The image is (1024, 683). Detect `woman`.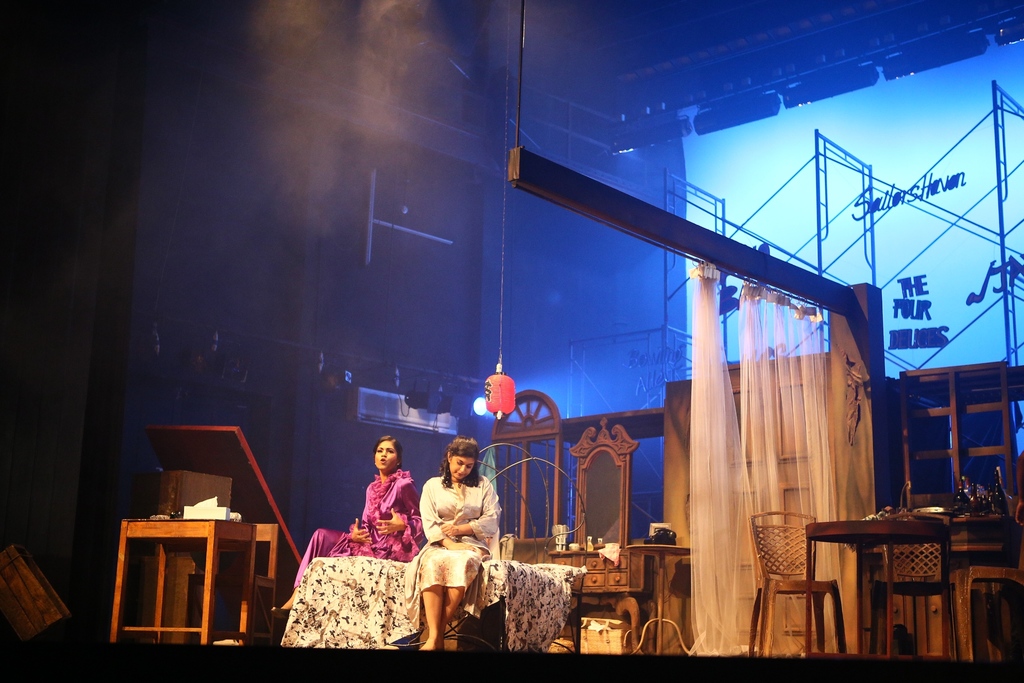
Detection: [267,437,419,619].
